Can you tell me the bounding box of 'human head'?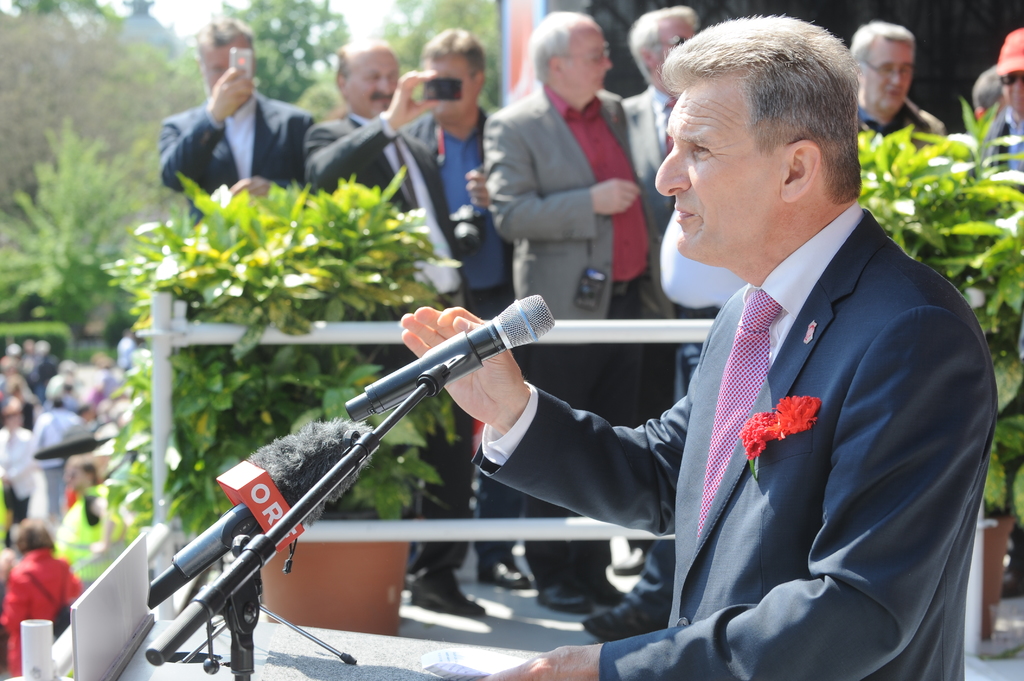
(x1=657, y1=7, x2=878, y2=271).
